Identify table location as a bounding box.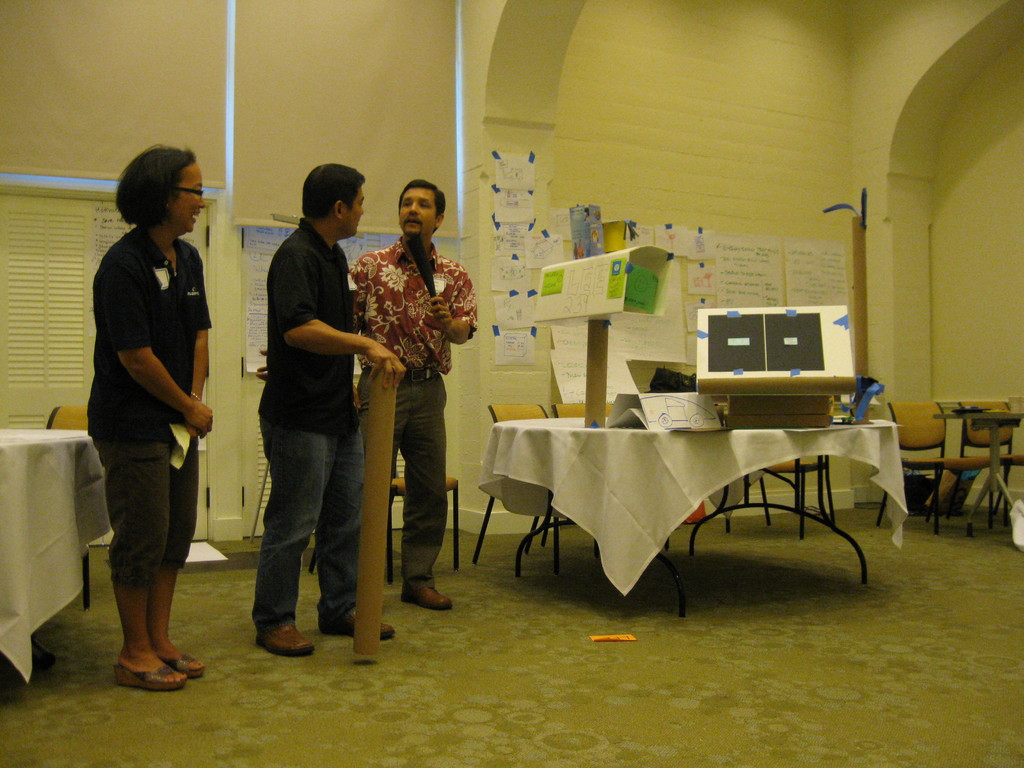
[937, 406, 1023, 536].
